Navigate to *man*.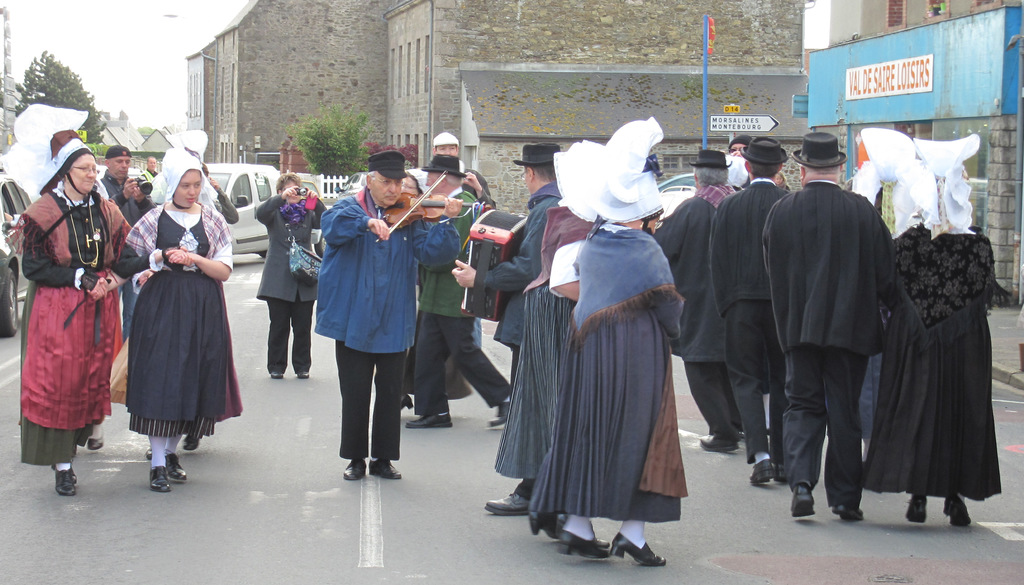
Navigation target: 707, 136, 794, 485.
